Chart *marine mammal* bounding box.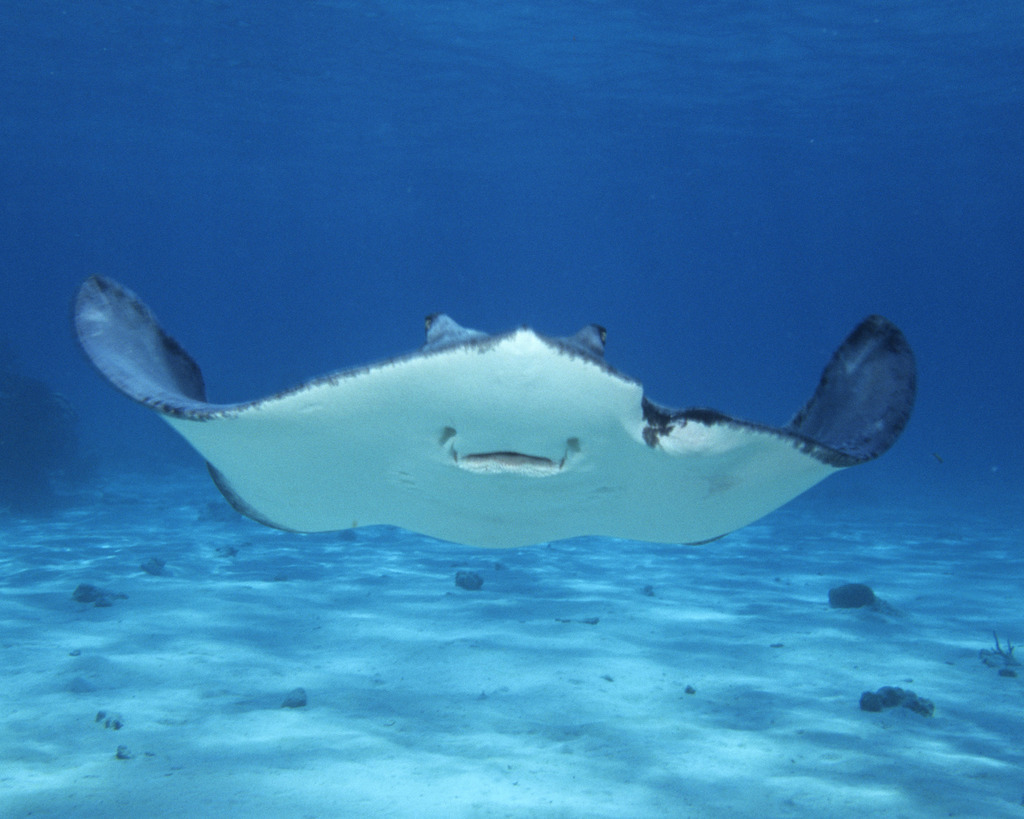
Charted: 70, 297, 928, 559.
